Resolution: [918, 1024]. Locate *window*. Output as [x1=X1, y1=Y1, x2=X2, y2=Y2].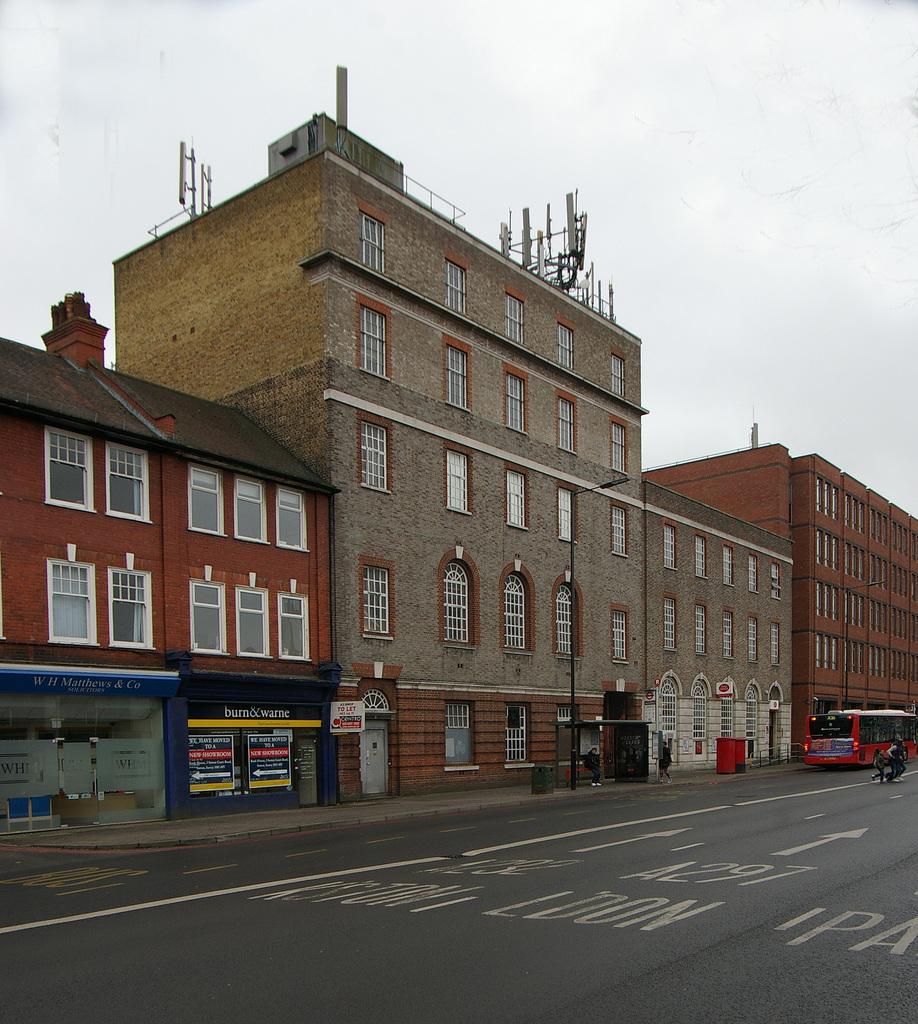
[x1=721, y1=541, x2=739, y2=588].
